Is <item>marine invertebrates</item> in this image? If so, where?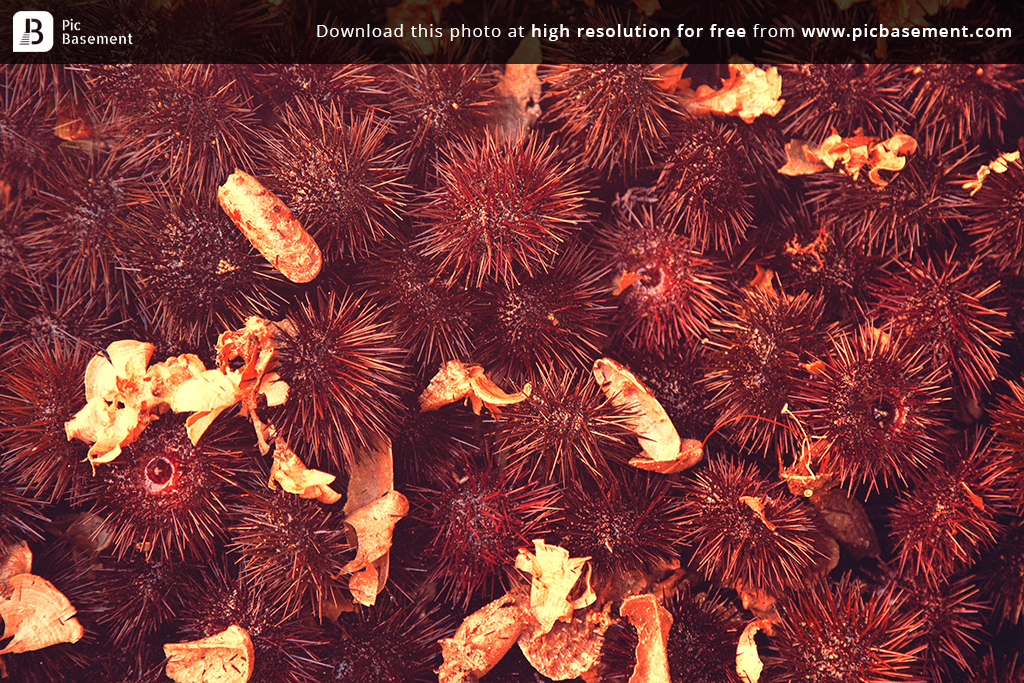
Yes, at Rect(393, 104, 567, 305).
